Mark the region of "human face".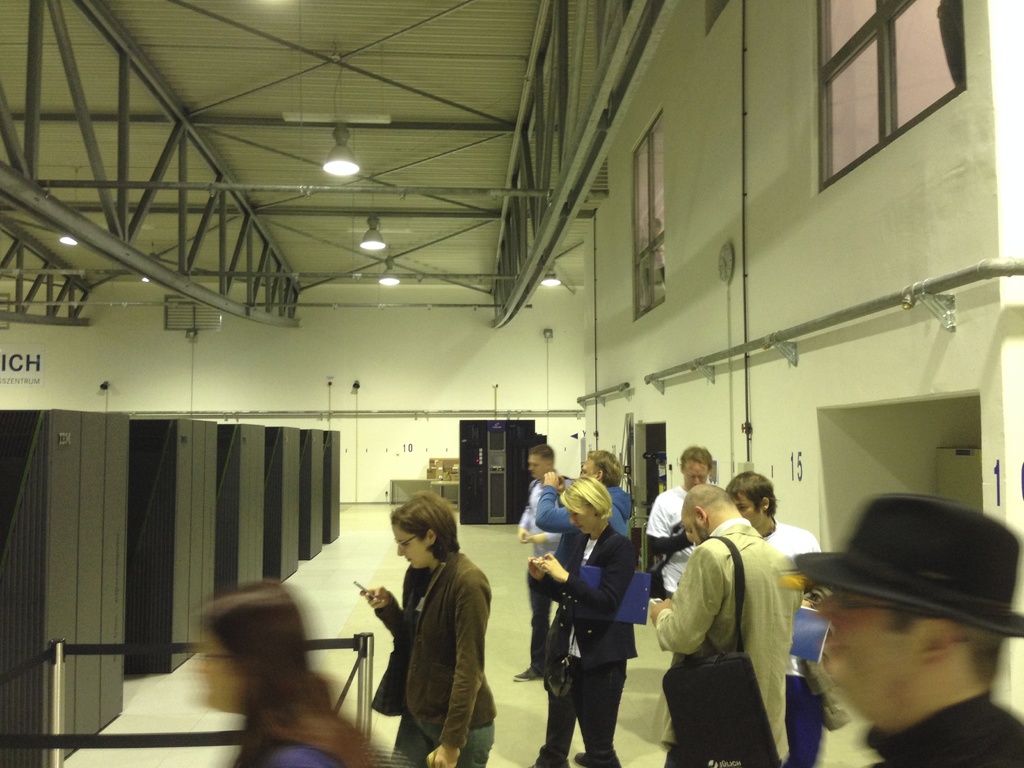
Region: [816,588,924,675].
